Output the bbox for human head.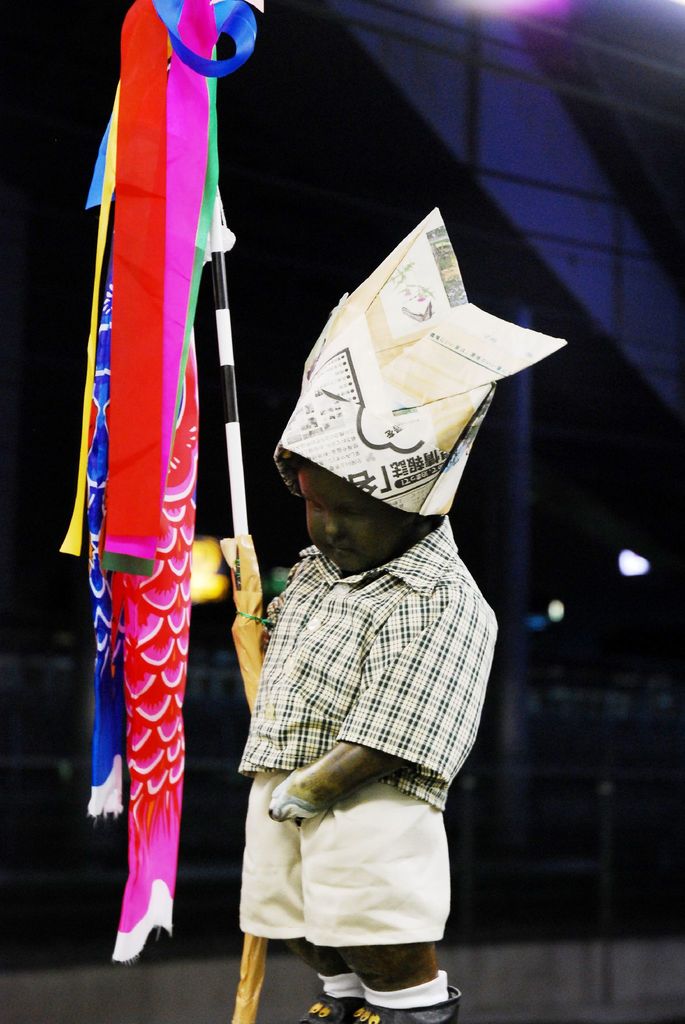
<region>271, 422, 426, 587</region>.
